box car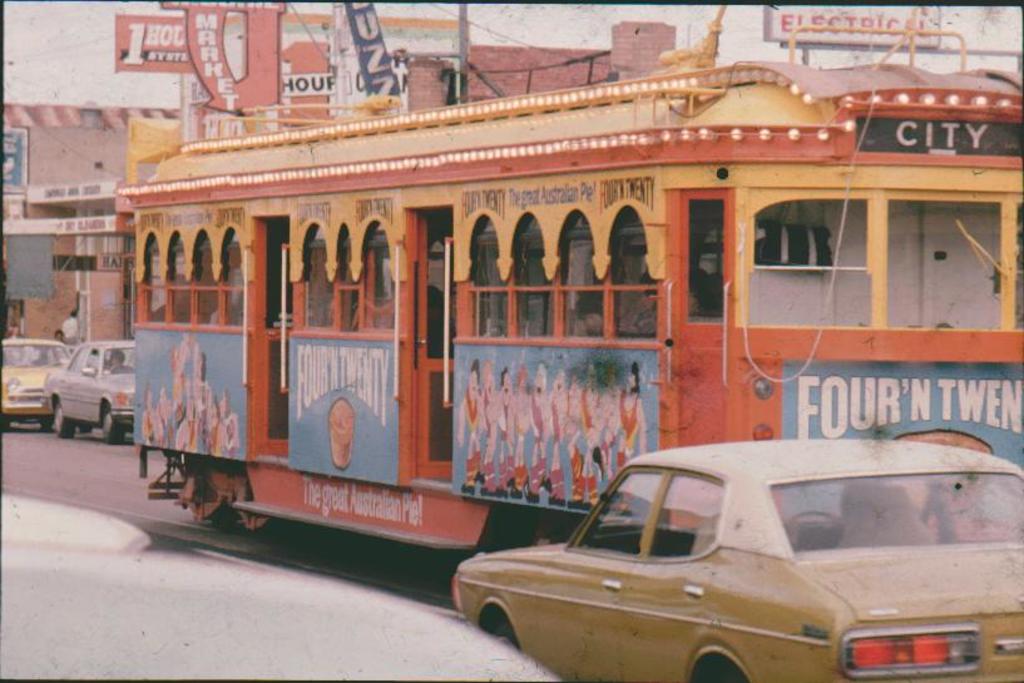
[40,335,135,444]
